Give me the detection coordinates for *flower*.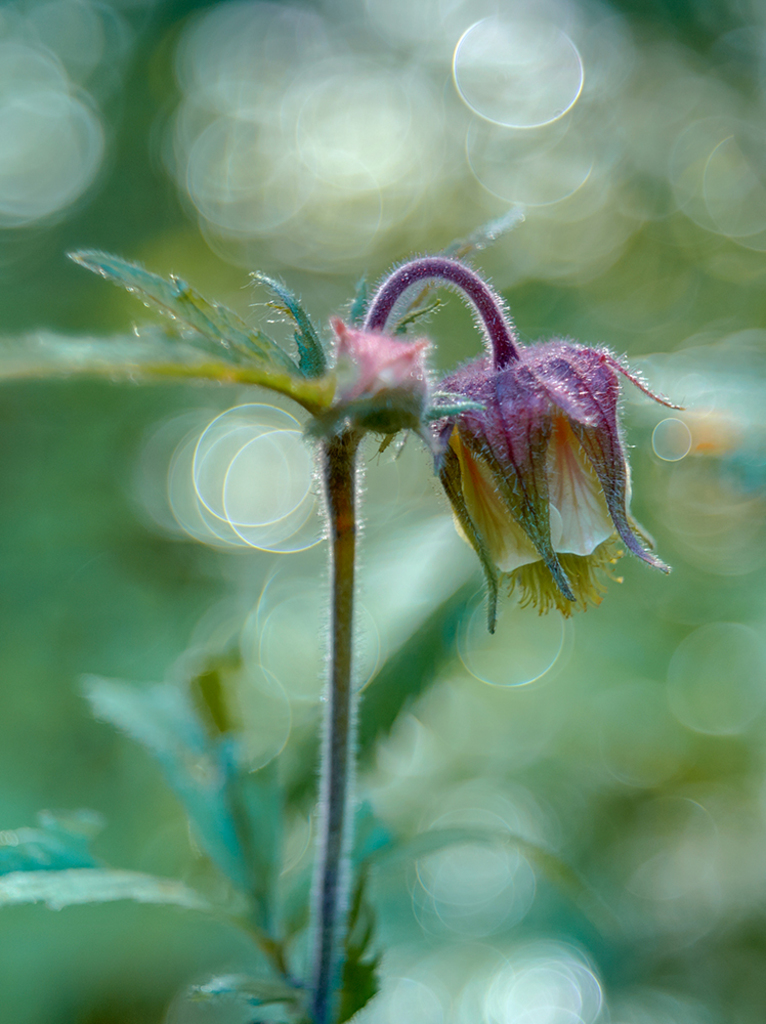
(384,253,672,627).
